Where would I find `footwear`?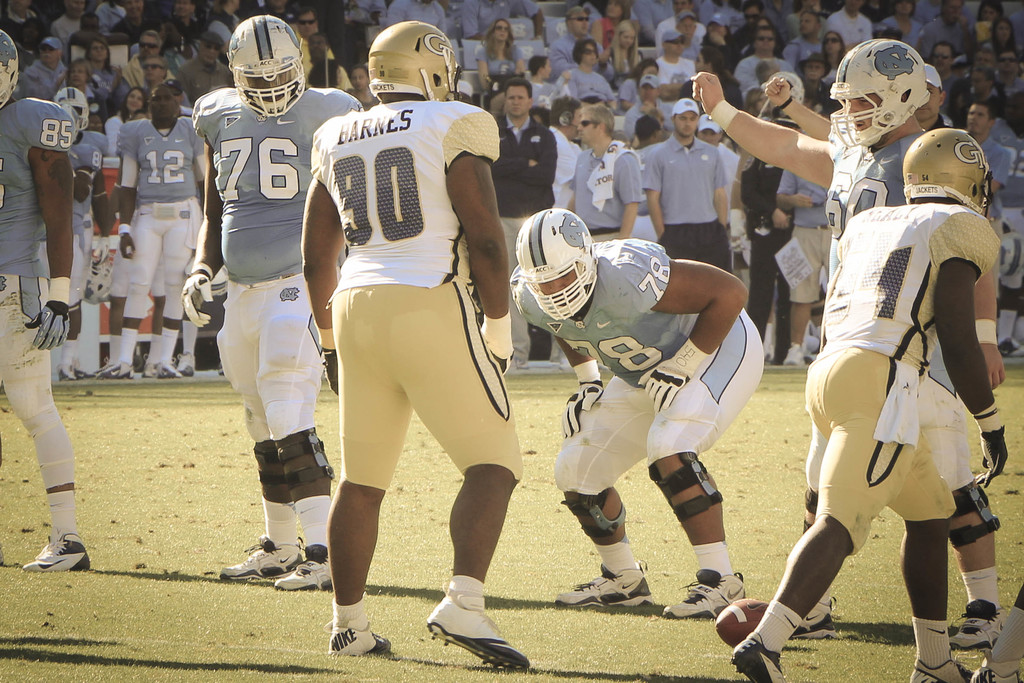
At 176 349 193 377.
